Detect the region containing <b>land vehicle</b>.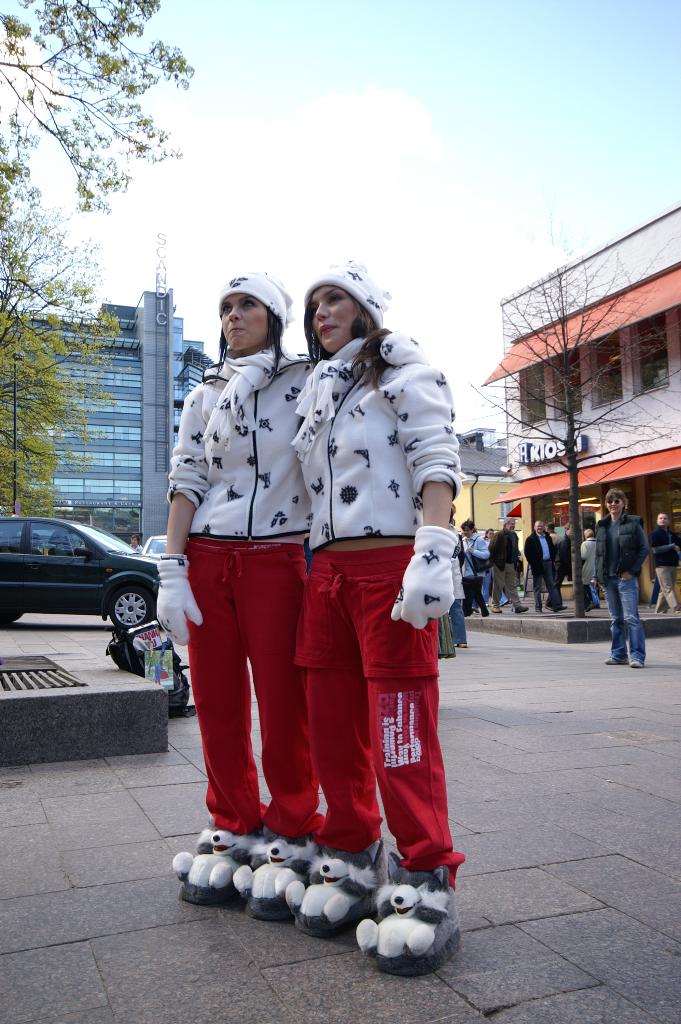
<region>8, 511, 161, 630</region>.
